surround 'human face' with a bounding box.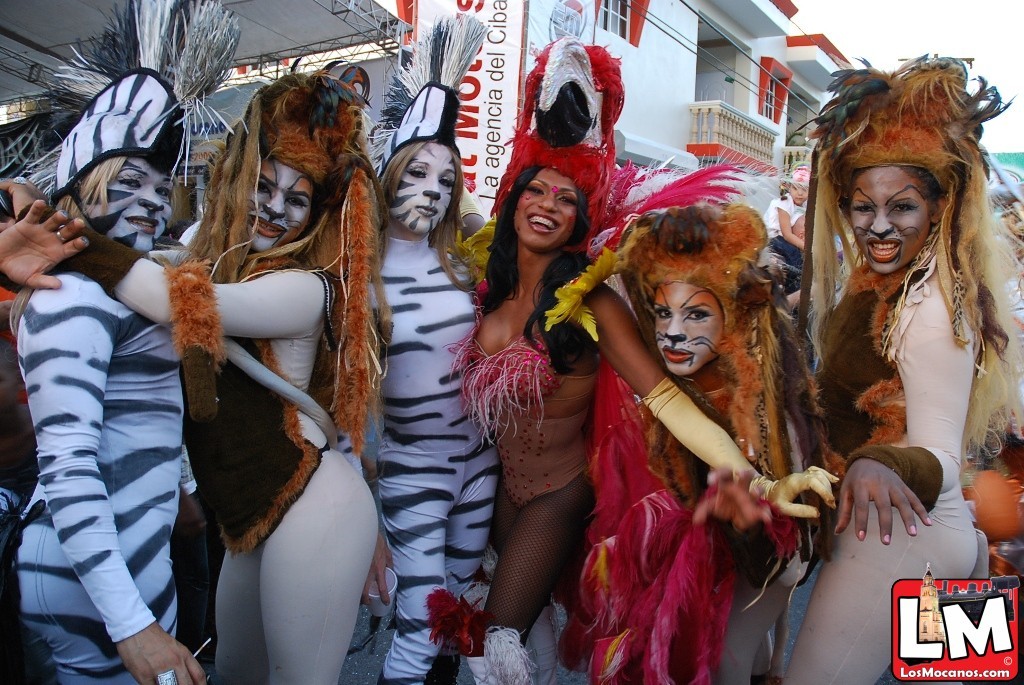
86,156,177,251.
